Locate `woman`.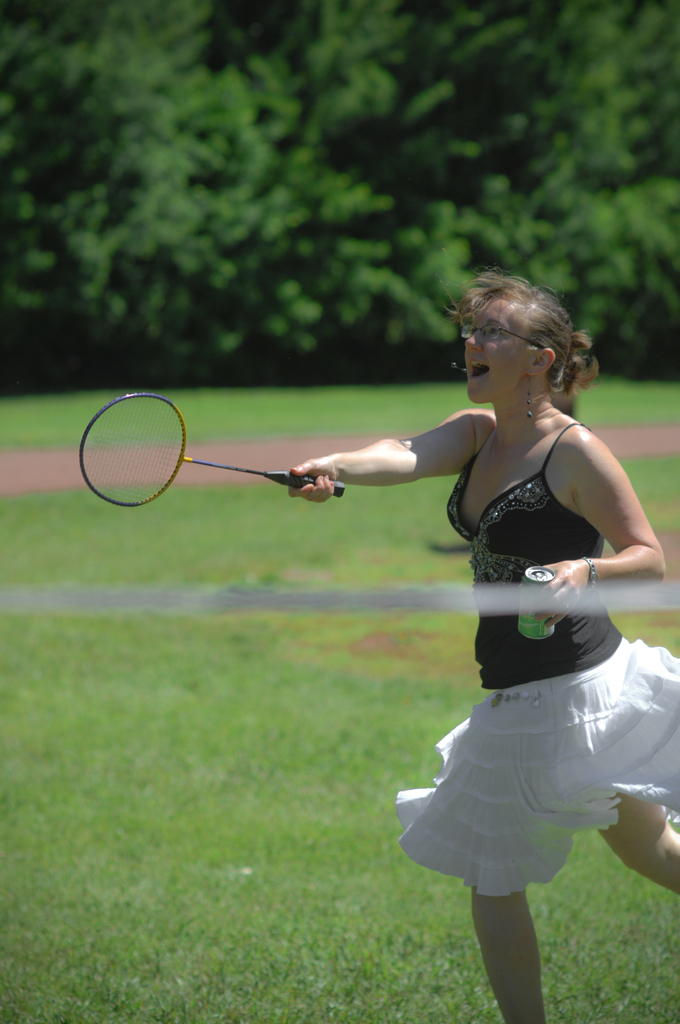
Bounding box: (x1=242, y1=264, x2=679, y2=1023).
